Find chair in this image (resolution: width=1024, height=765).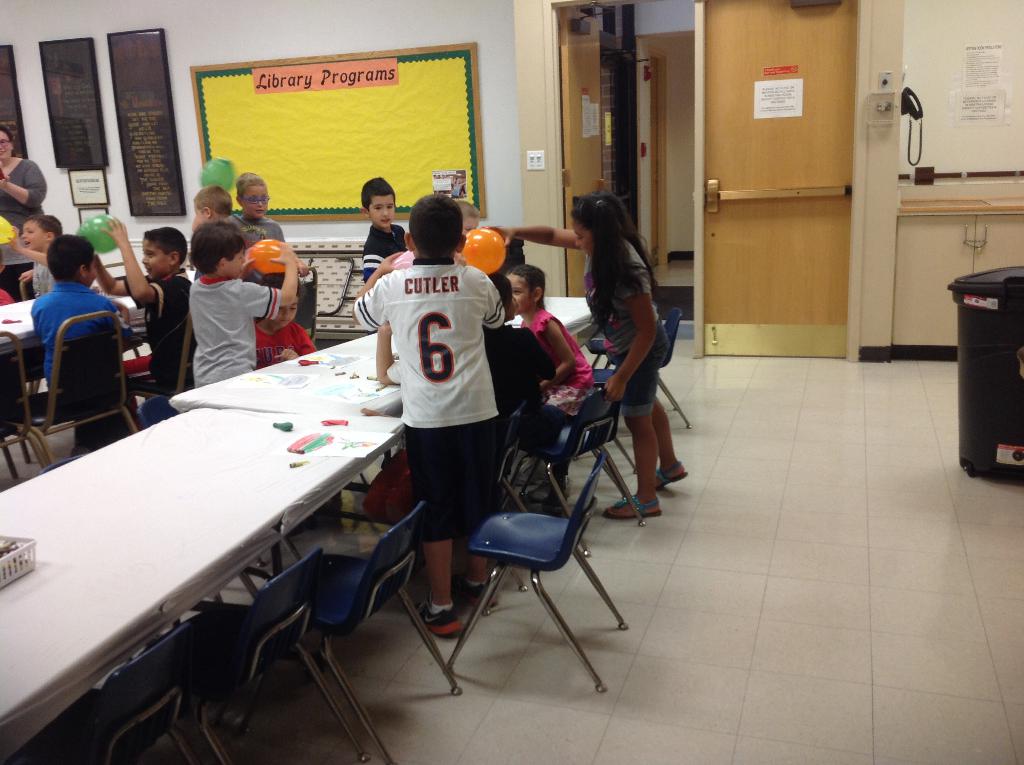
rect(273, 504, 463, 764).
